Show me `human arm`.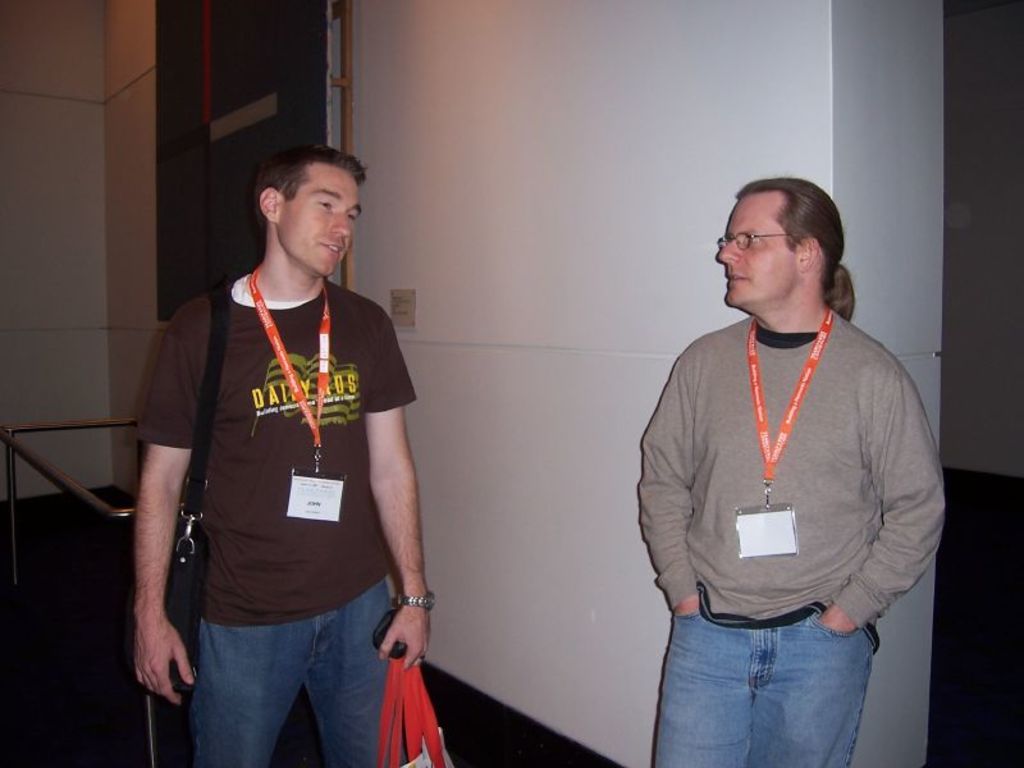
`human arm` is here: 819, 374, 947, 632.
